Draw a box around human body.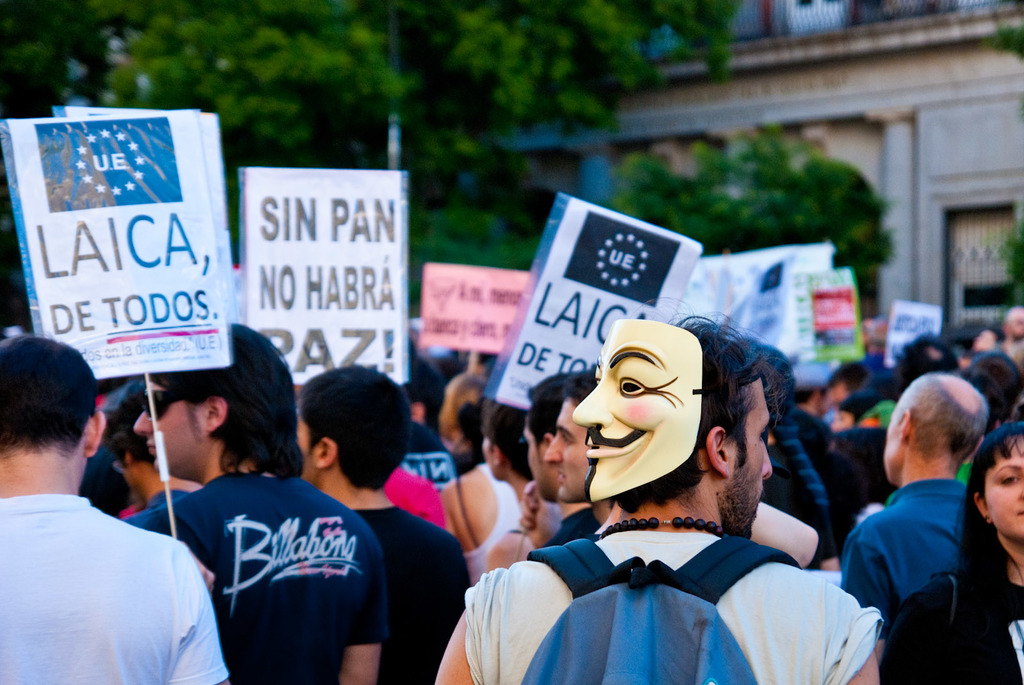
(124,319,388,684).
